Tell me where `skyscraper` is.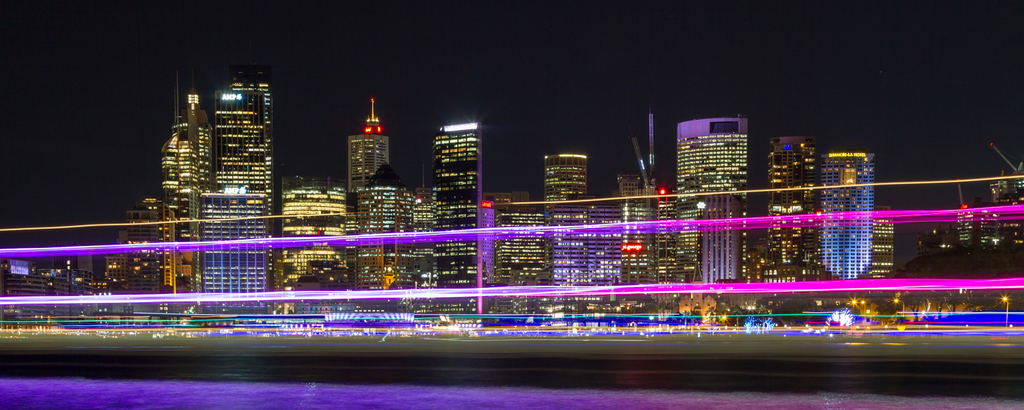
`skyscraper` is at 676 117 750 293.
